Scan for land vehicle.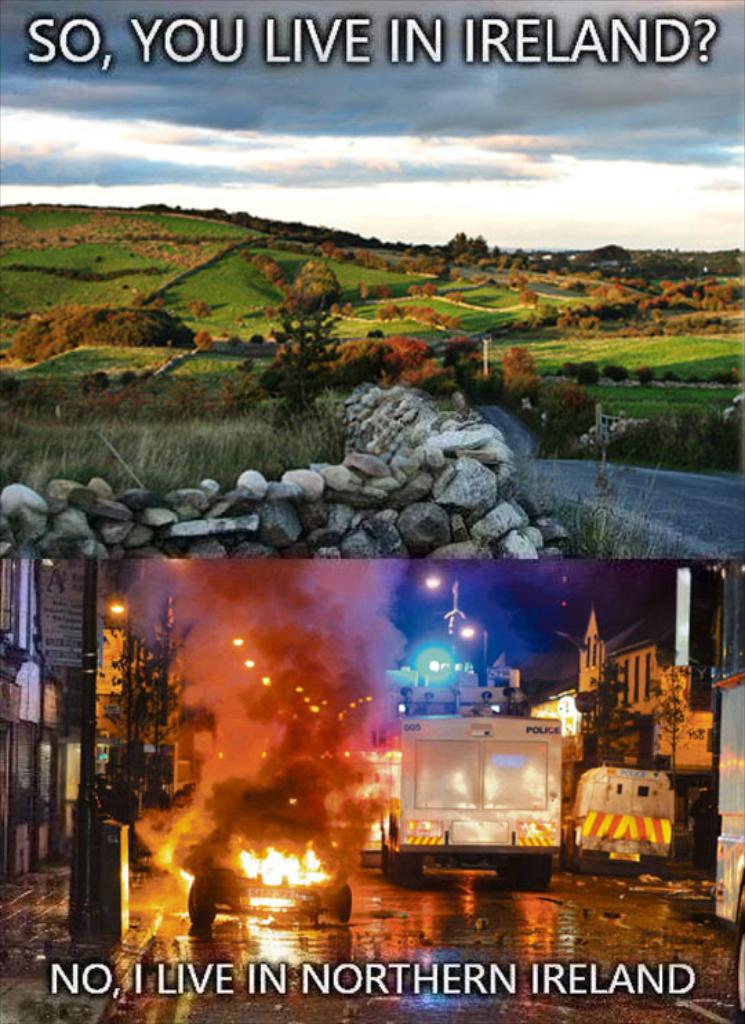
Scan result: l=367, t=687, r=559, b=885.
